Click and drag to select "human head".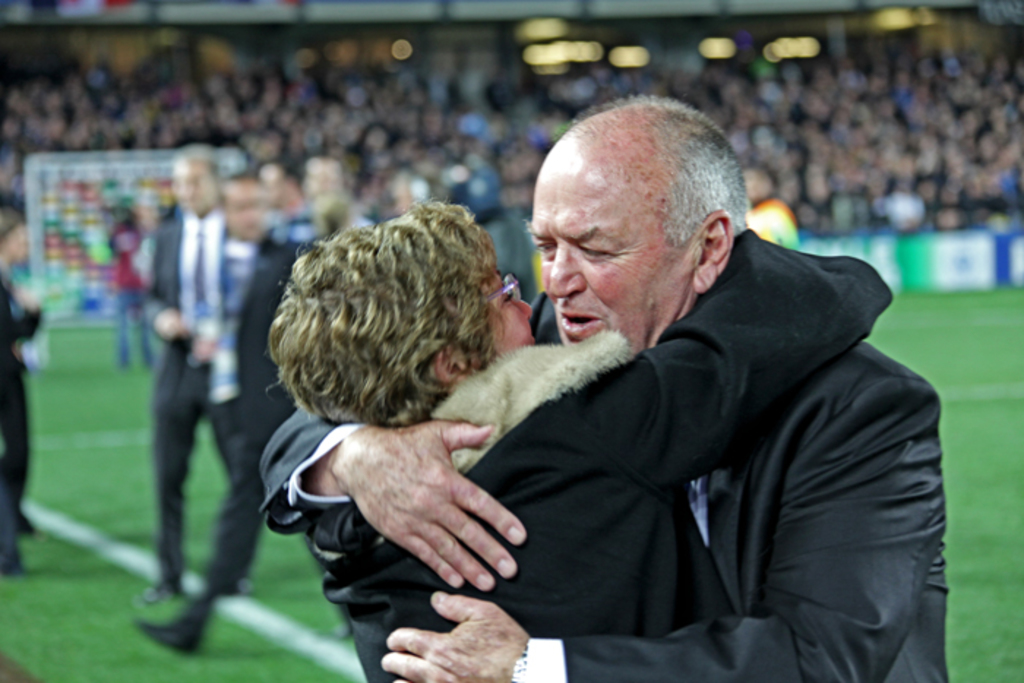
Selection: detection(173, 151, 224, 222).
